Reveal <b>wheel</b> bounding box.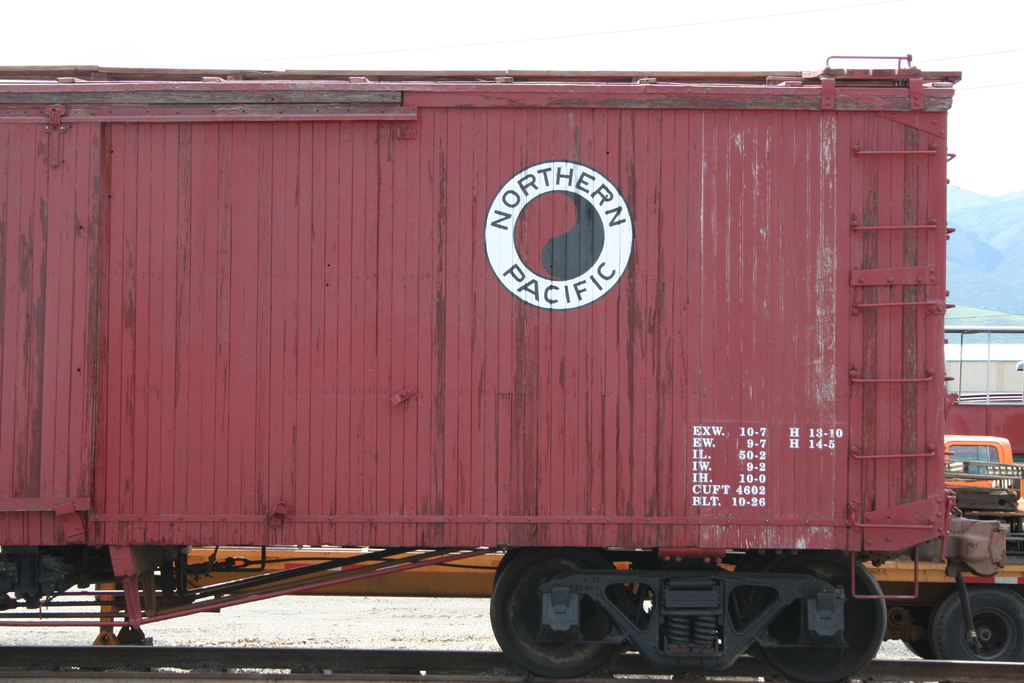
Revealed: <bbox>491, 547, 617, 587</bbox>.
